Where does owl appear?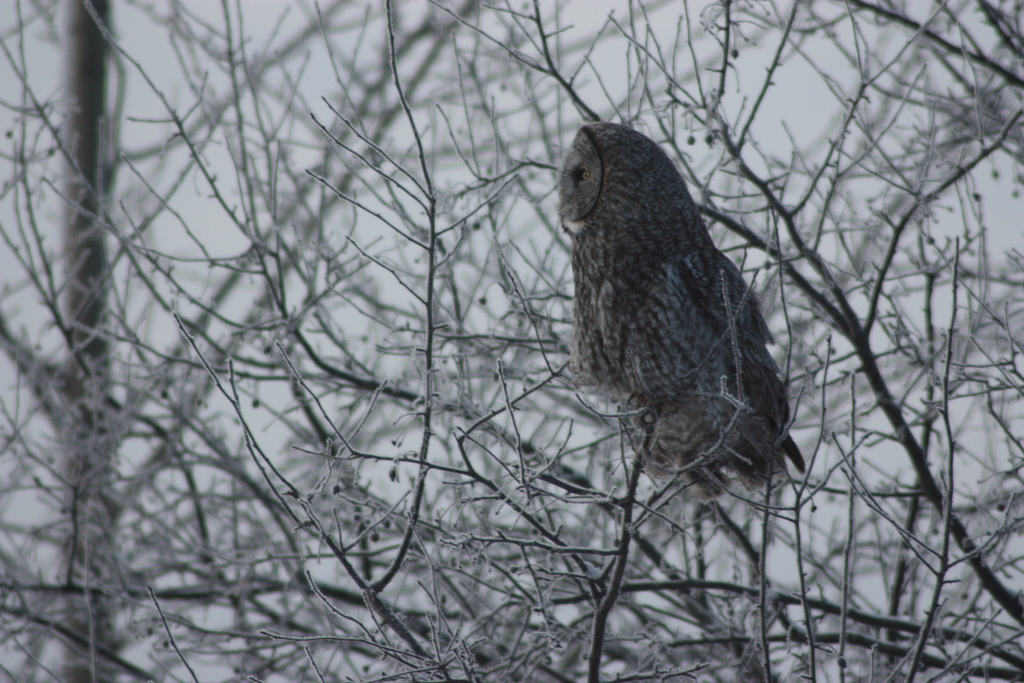
Appears at box=[556, 119, 809, 504].
